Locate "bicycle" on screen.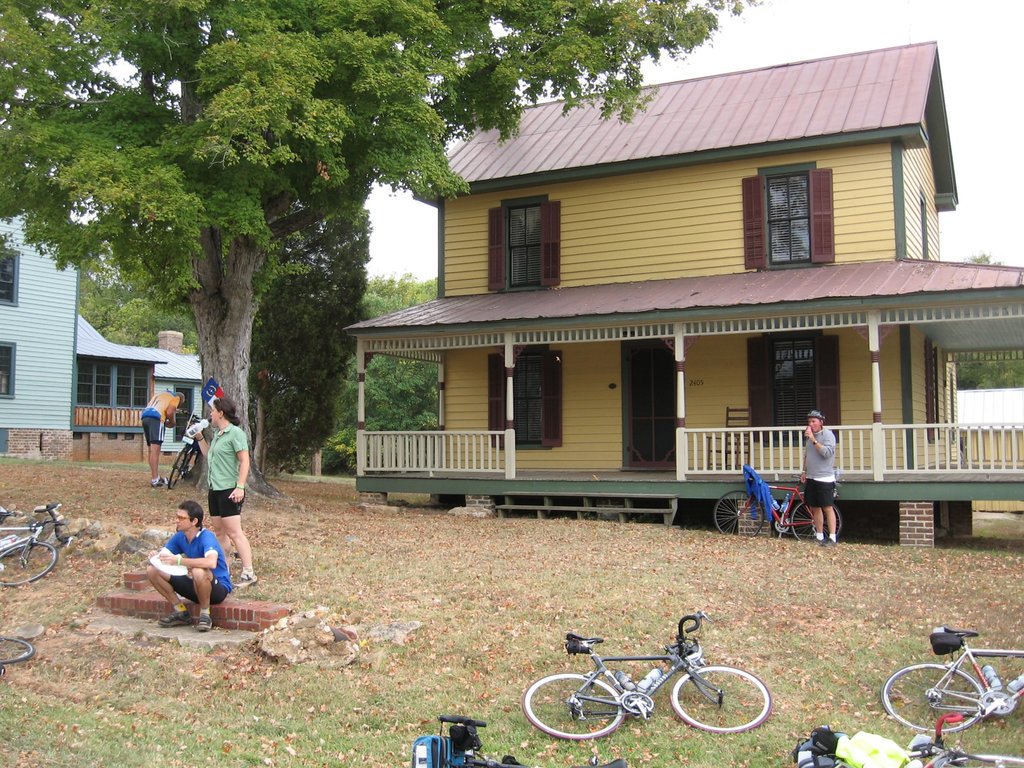
On screen at 166,412,204,492.
